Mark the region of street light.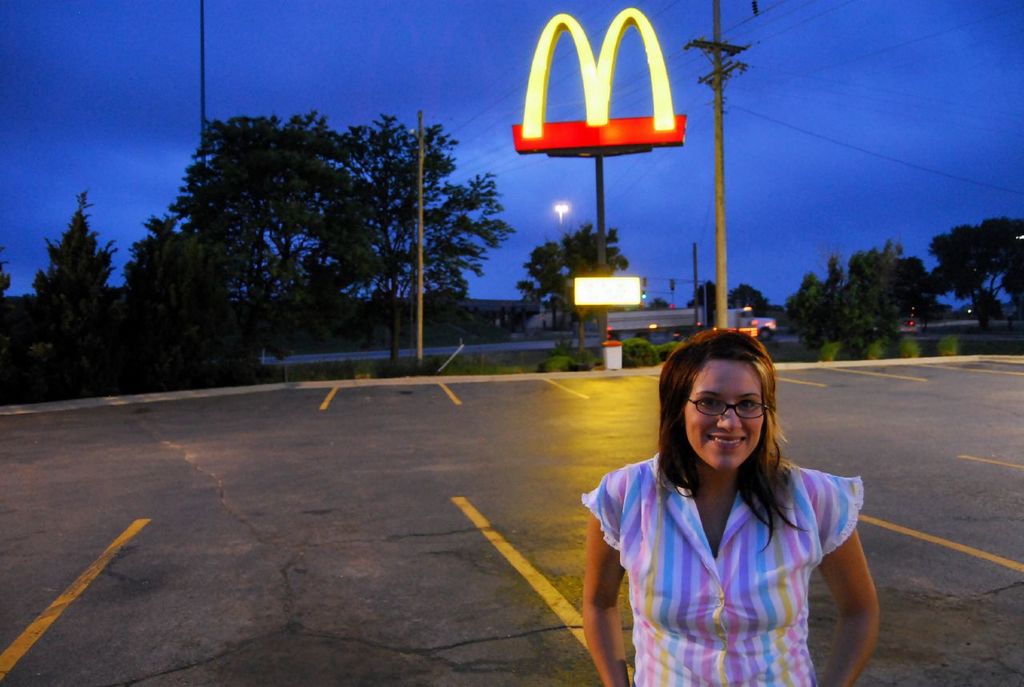
Region: detection(400, 107, 430, 363).
